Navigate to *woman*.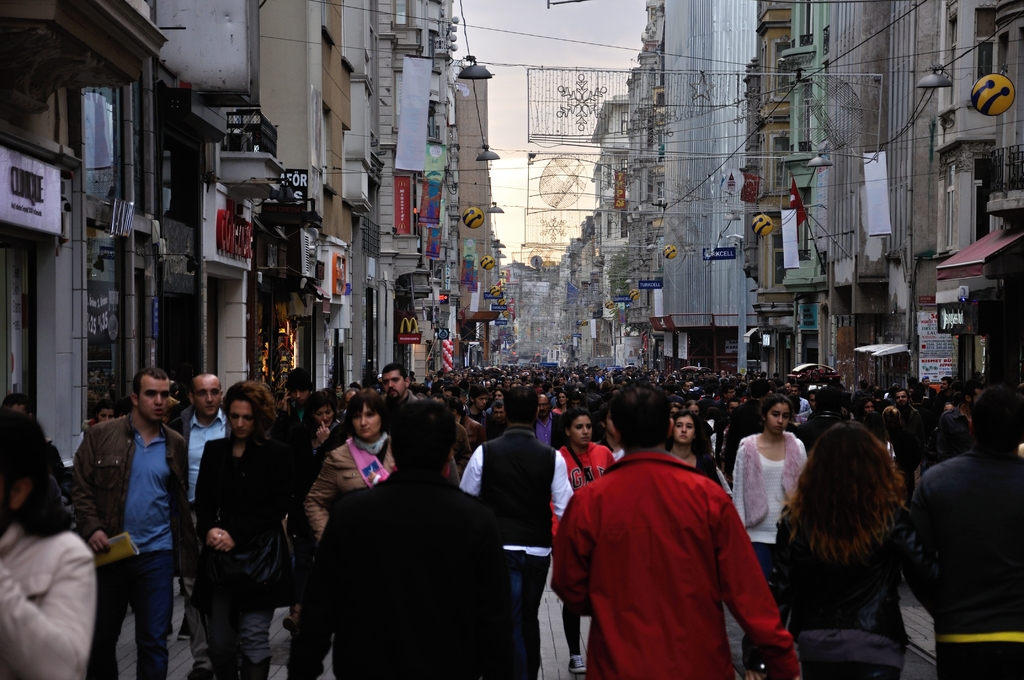
Navigation target: {"left": 0, "top": 404, "right": 104, "bottom": 679}.
